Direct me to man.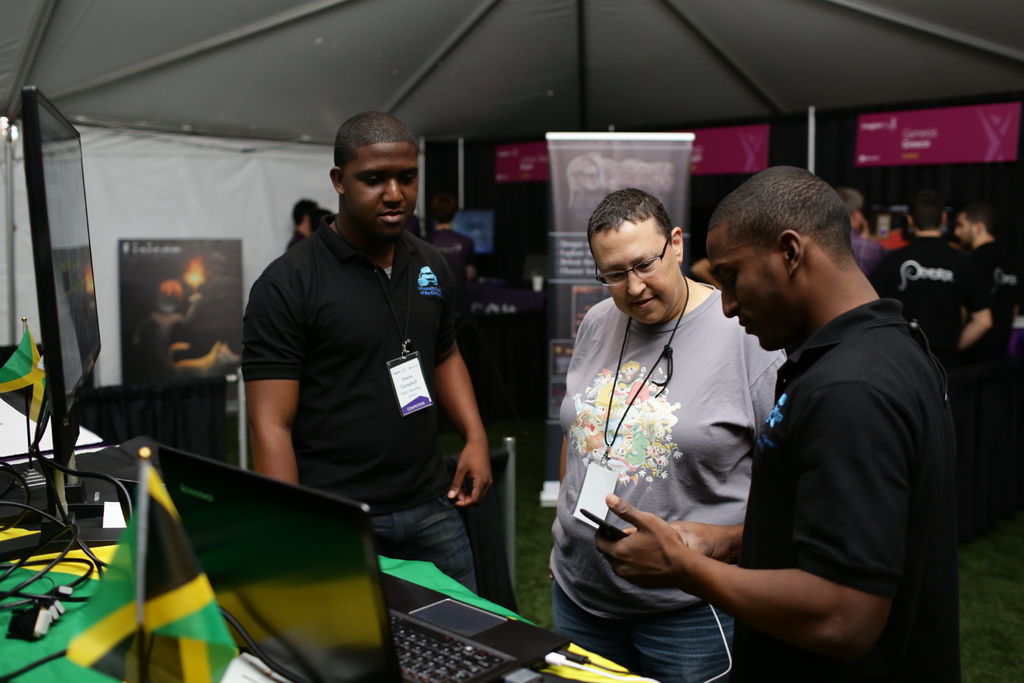
Direction: (835,186,879,269).
